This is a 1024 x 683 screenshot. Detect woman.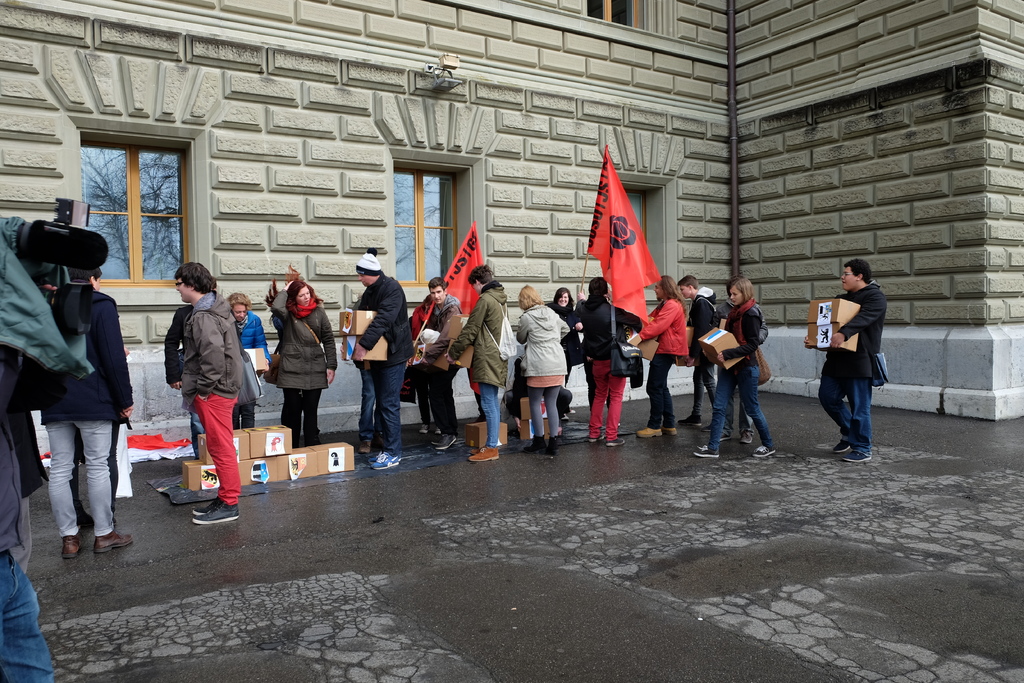
(225, 287, 278, 427).
